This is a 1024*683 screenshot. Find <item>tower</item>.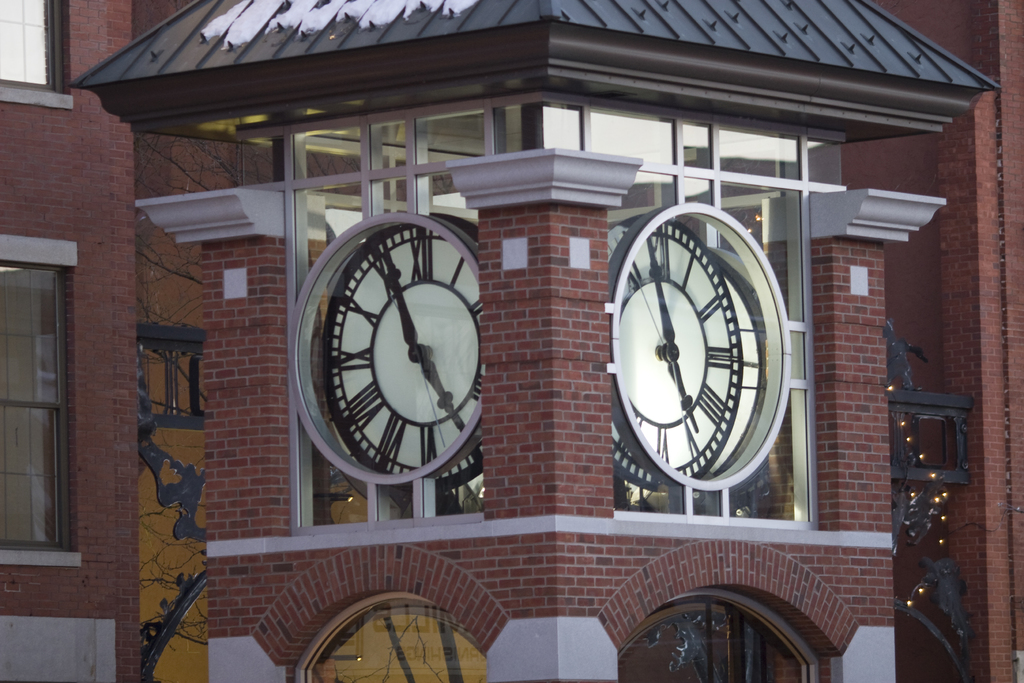
Bounding box: 0 0 1023 682.
